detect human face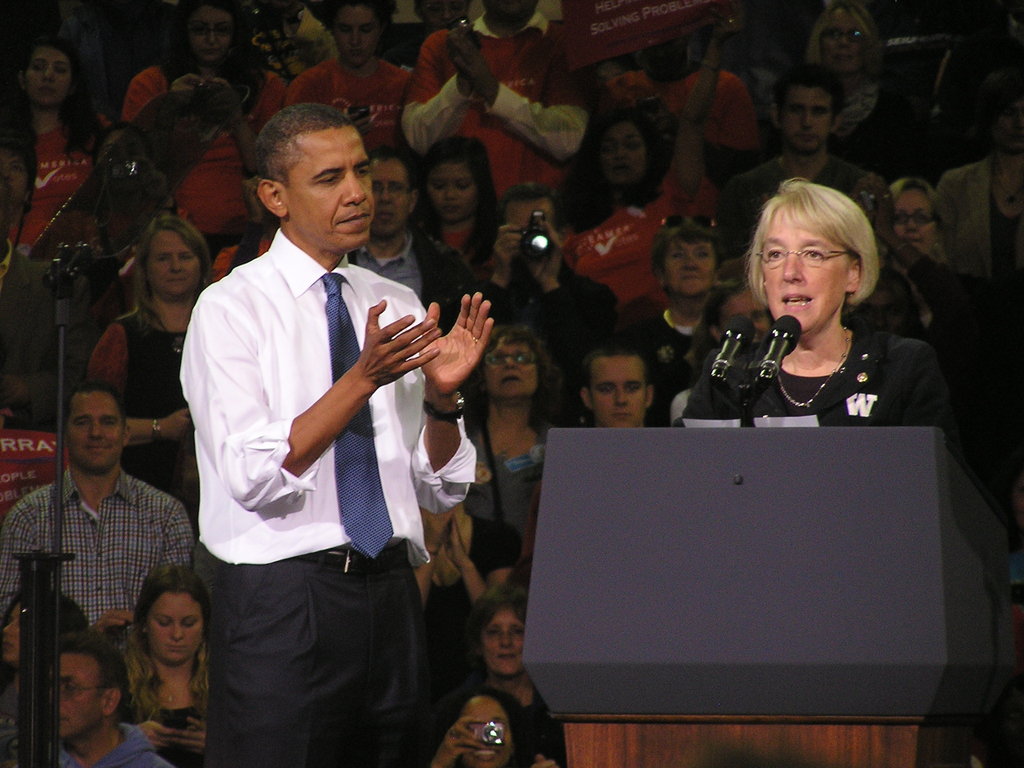
<box>588,356,648,427</box>
